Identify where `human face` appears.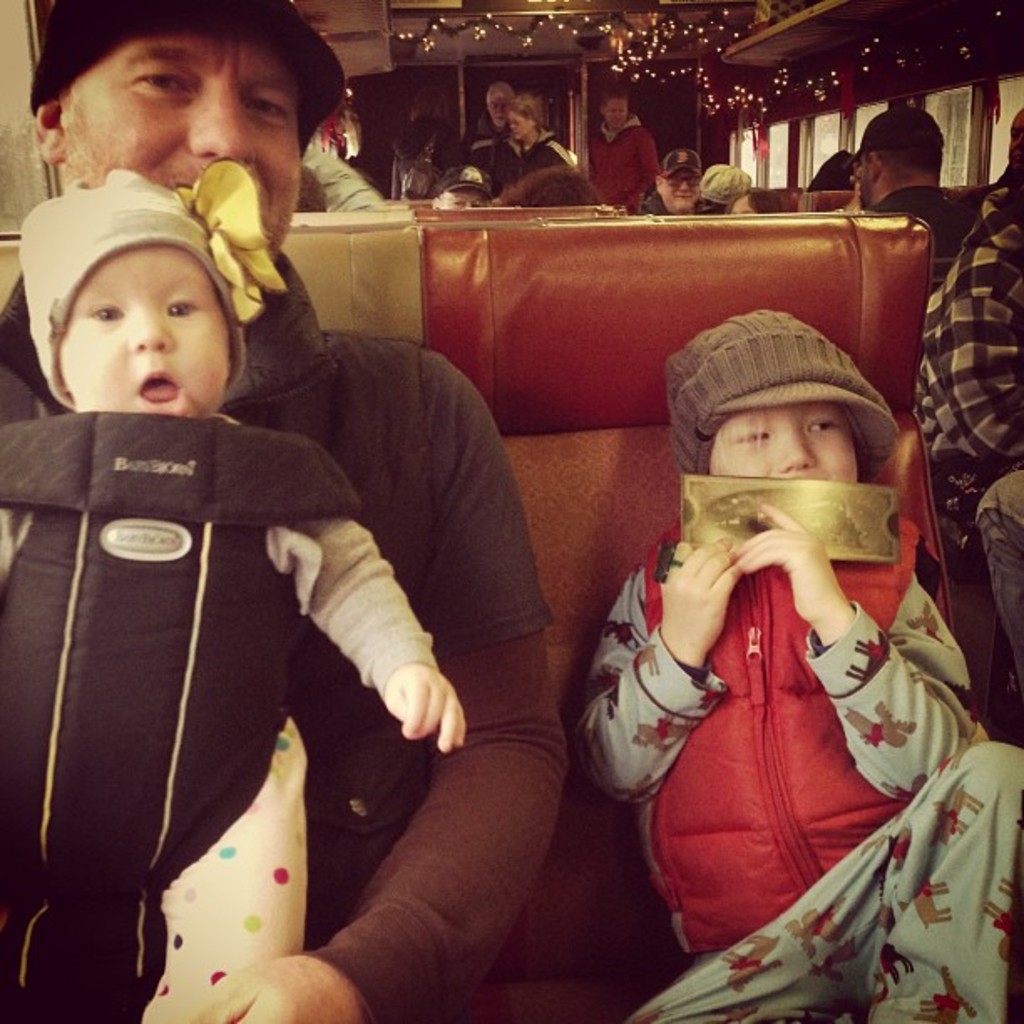
Appears at select_region(485, 89, 505, 134).
